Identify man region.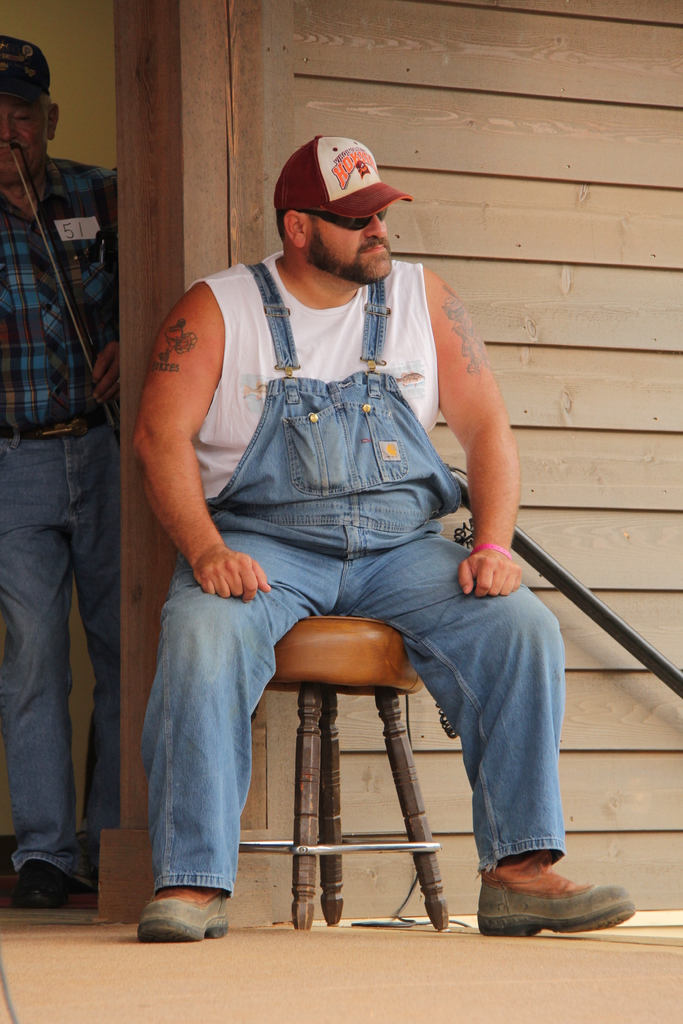
Region: box(0, 38, 115, 906).
